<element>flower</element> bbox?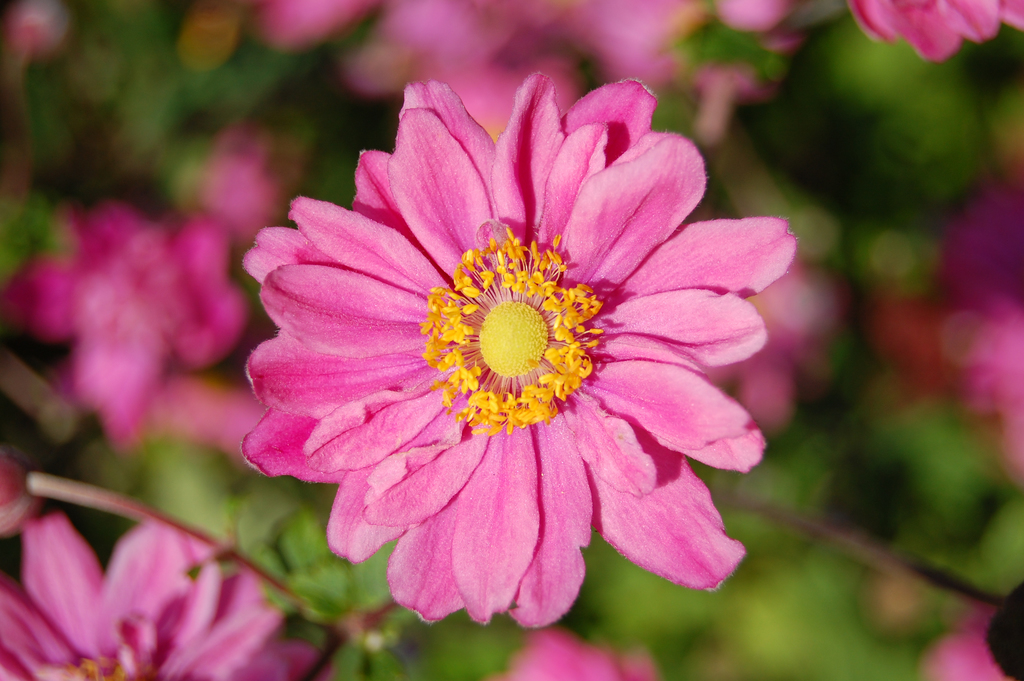
<box>8,199,256,436</box>
